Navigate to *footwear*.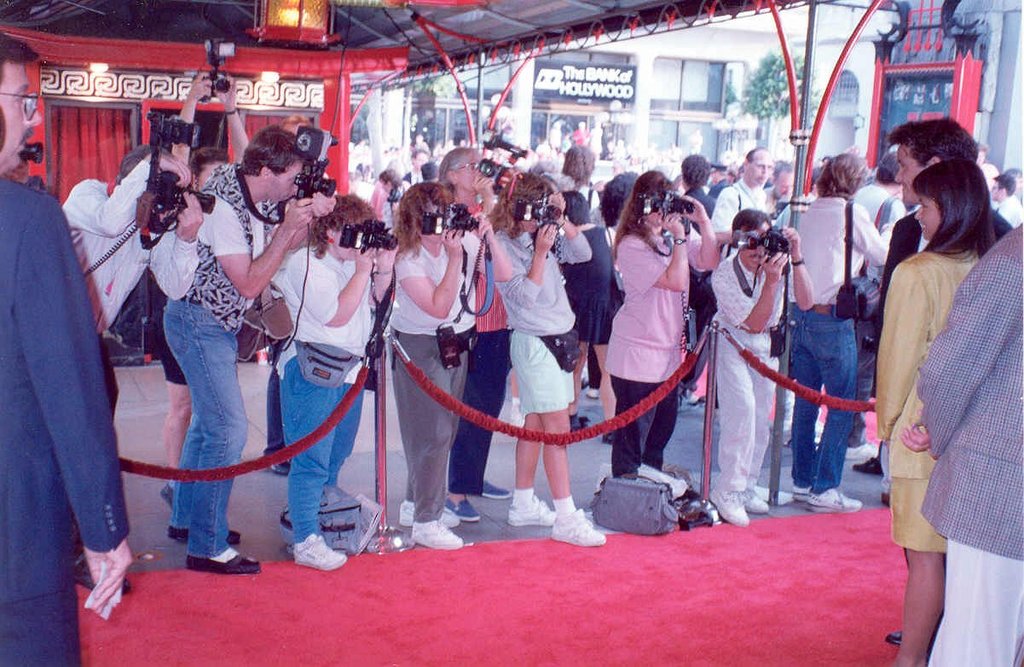
Navigation target: l=168, t=524, r=240, b=542.
